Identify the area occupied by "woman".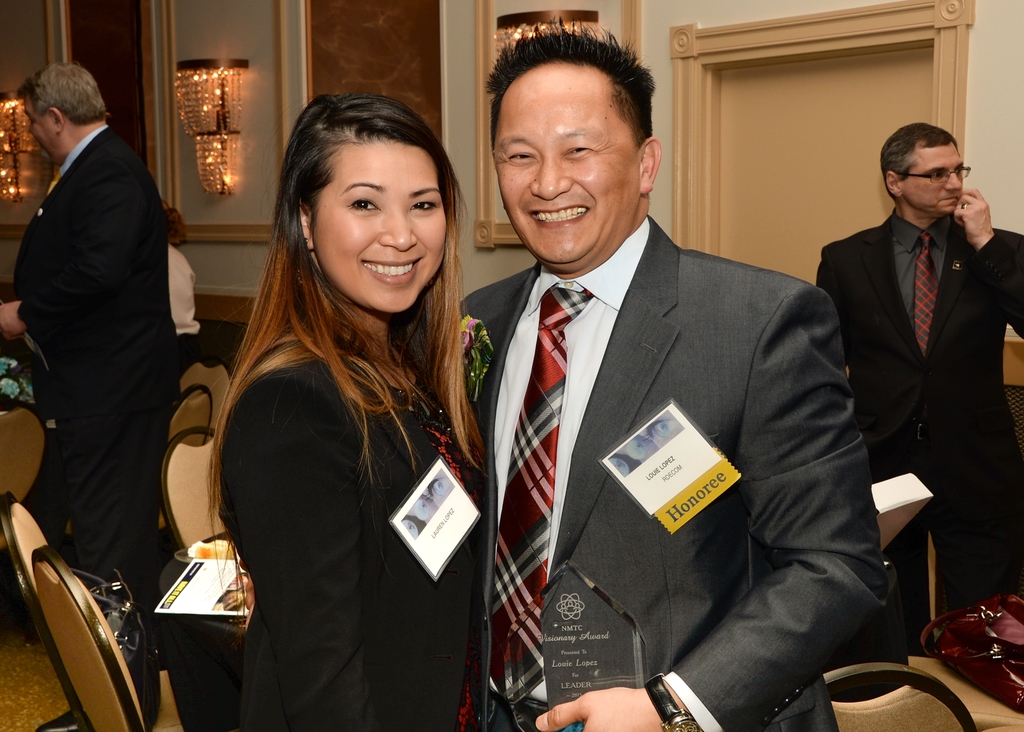
Area: bbox=[207, 90, 484, 731].
